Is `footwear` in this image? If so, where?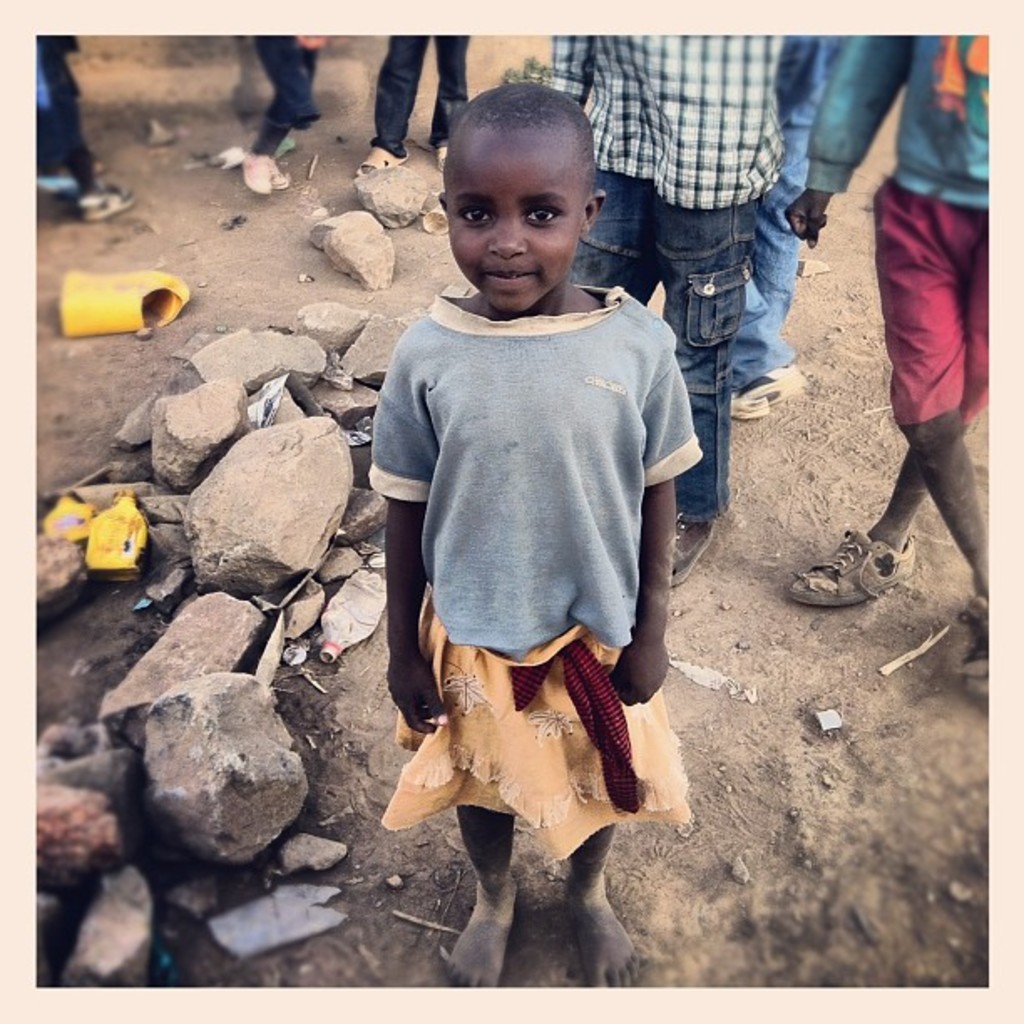
Yes, at bbox=(273, 167, 291, 191).
